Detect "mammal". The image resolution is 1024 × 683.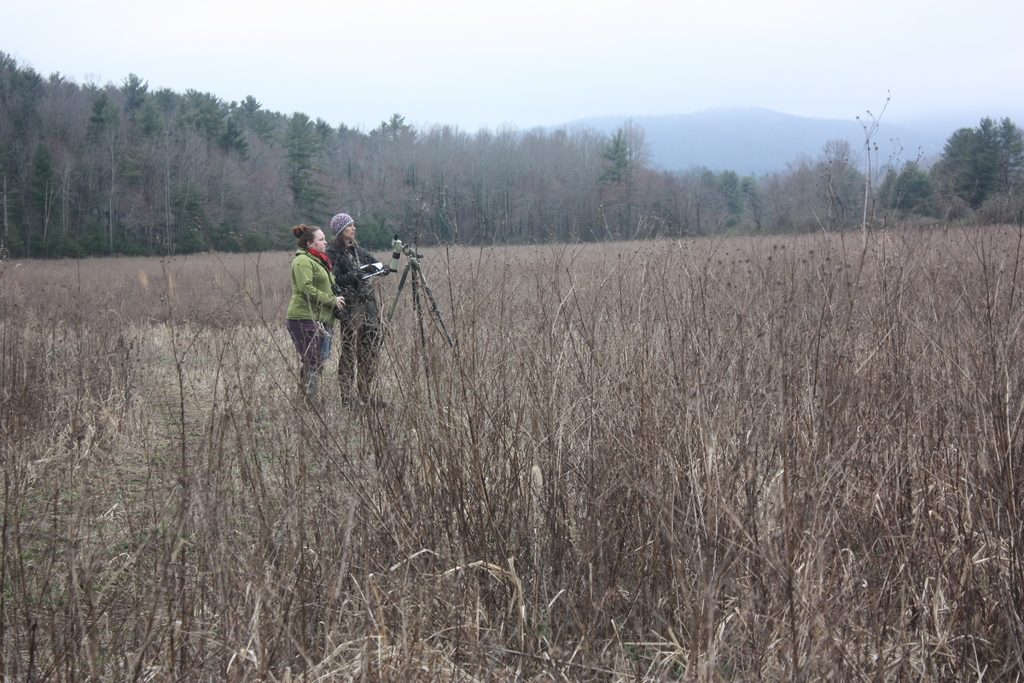
left=273, top=218, right=337, bottom=386.
